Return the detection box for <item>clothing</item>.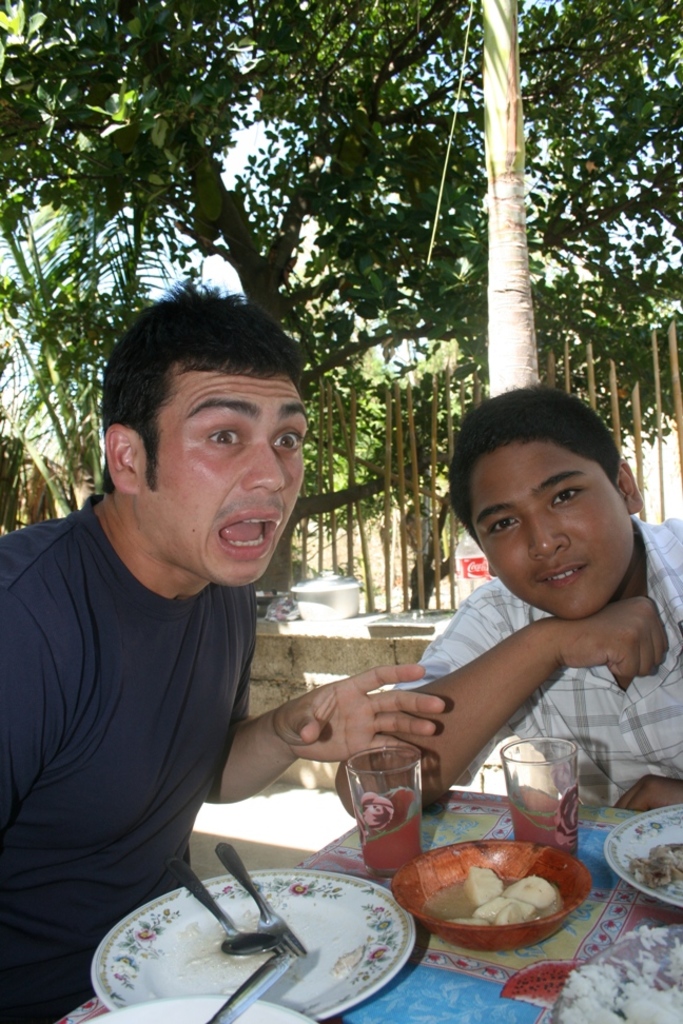
region(397, 516, 682, 808).
